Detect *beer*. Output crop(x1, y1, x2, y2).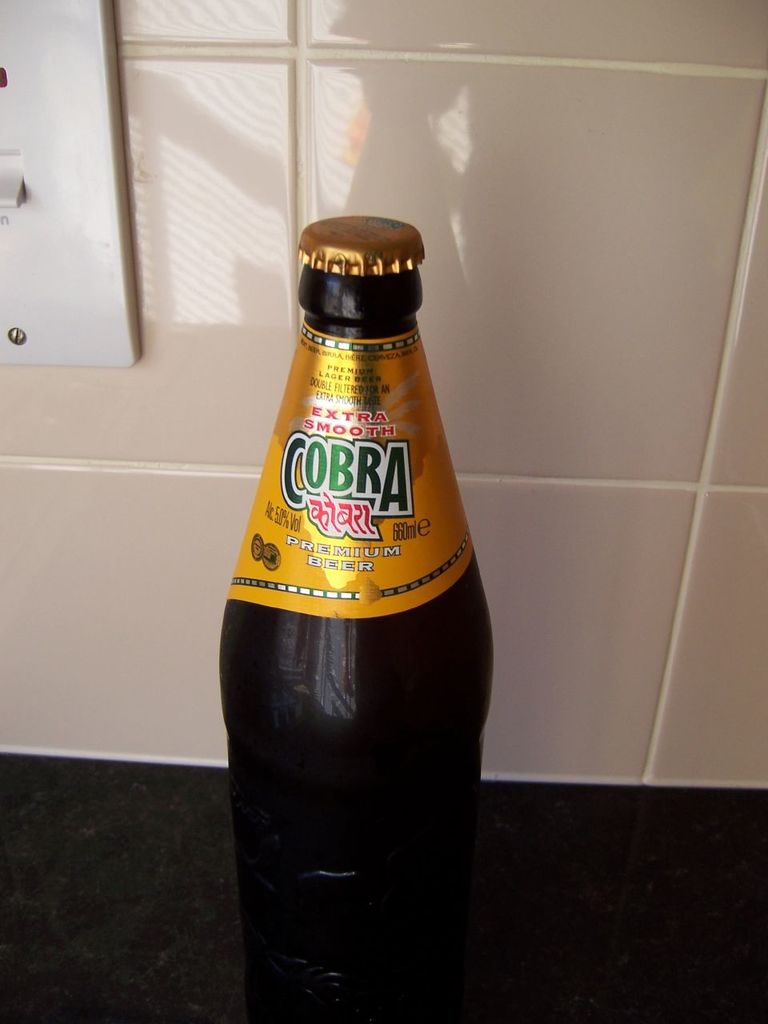
crop(214, 216, 490, 1003).
